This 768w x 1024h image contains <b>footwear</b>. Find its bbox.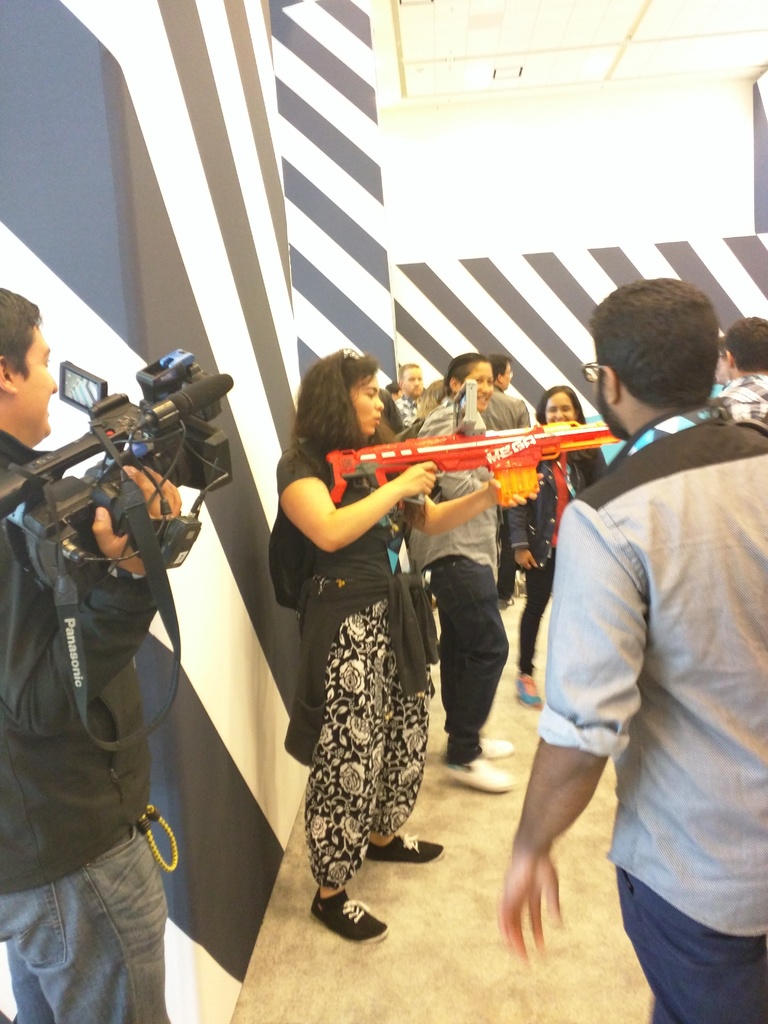
box=[477, 728, 517, 762].
